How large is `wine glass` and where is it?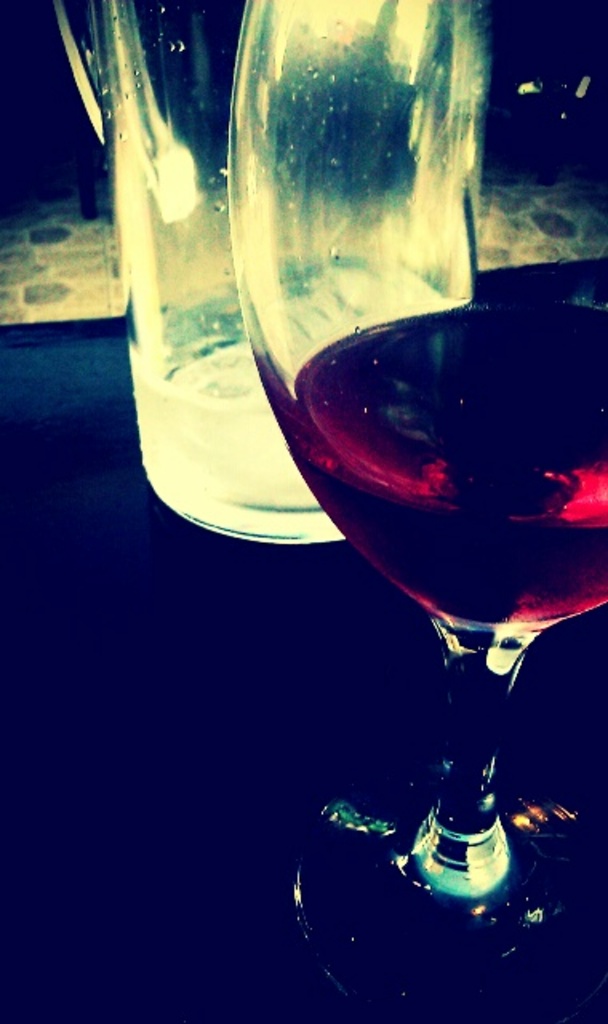
Bounding box: {"left": 230, "top": 0, "right": 606, "bottom": 1022}.
